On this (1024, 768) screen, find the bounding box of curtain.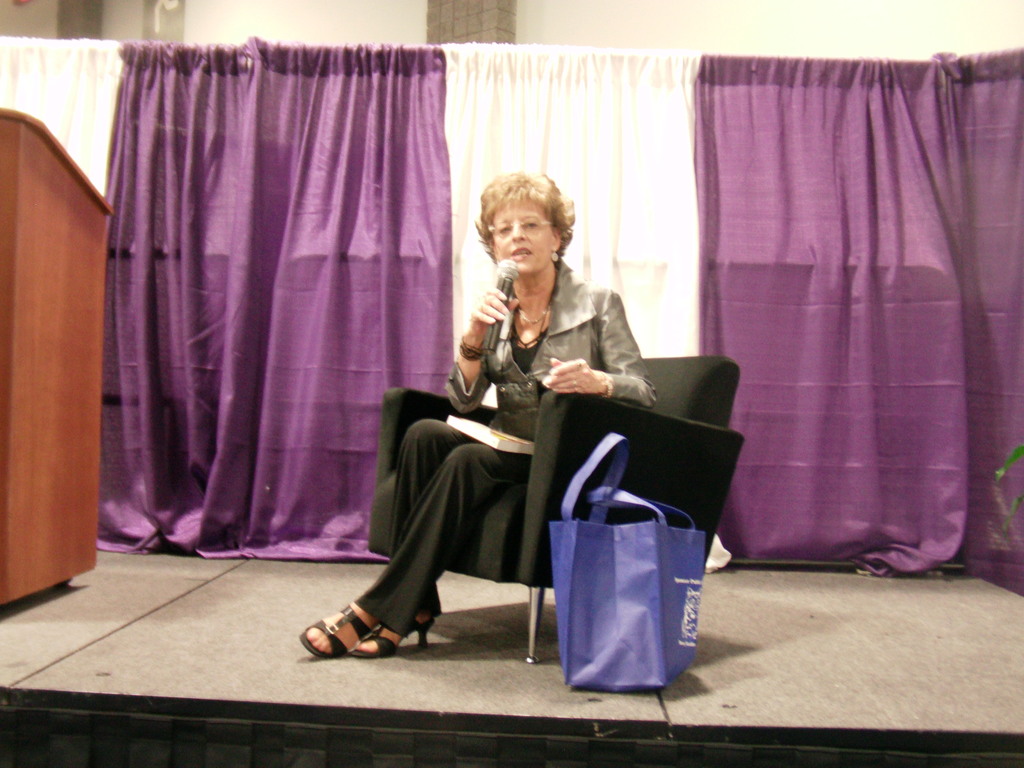
Bounding box: <bbox>0, 32, 118, 202</bbox>.
